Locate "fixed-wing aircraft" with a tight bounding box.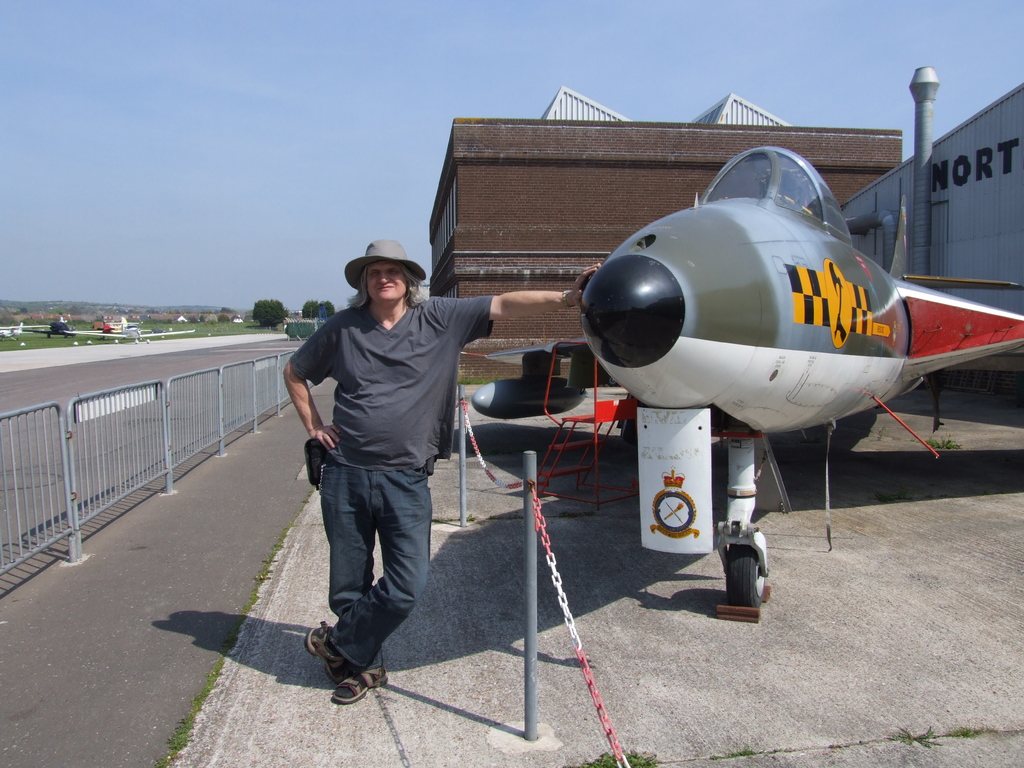
rect(471, 134, 1023, 623).
